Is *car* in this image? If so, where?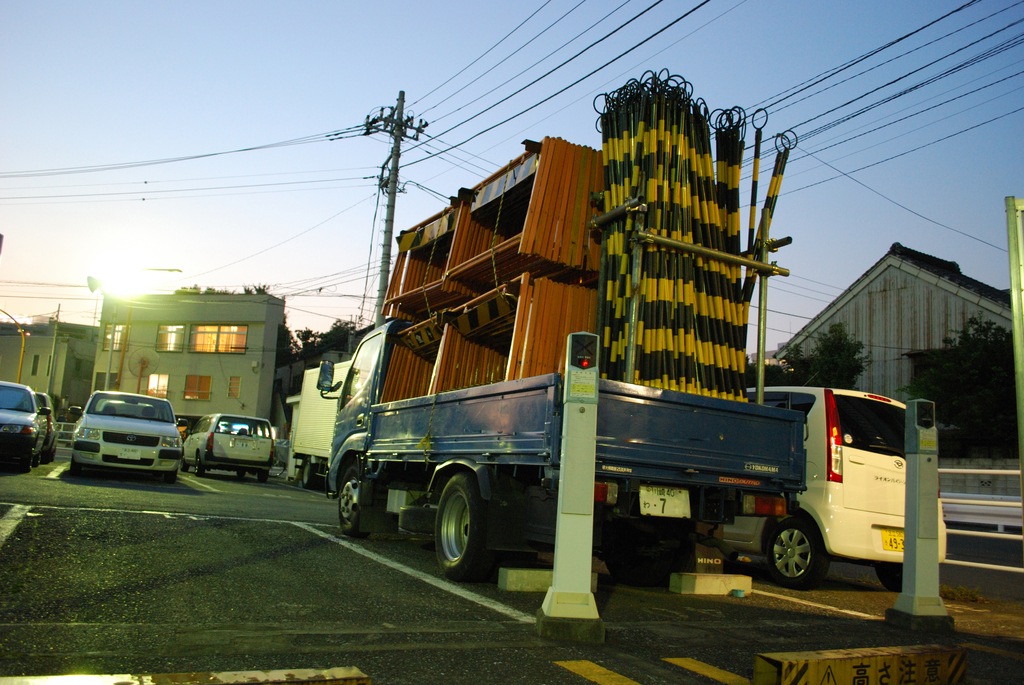
Yes, at bbox(34, 390, 56, 445).
